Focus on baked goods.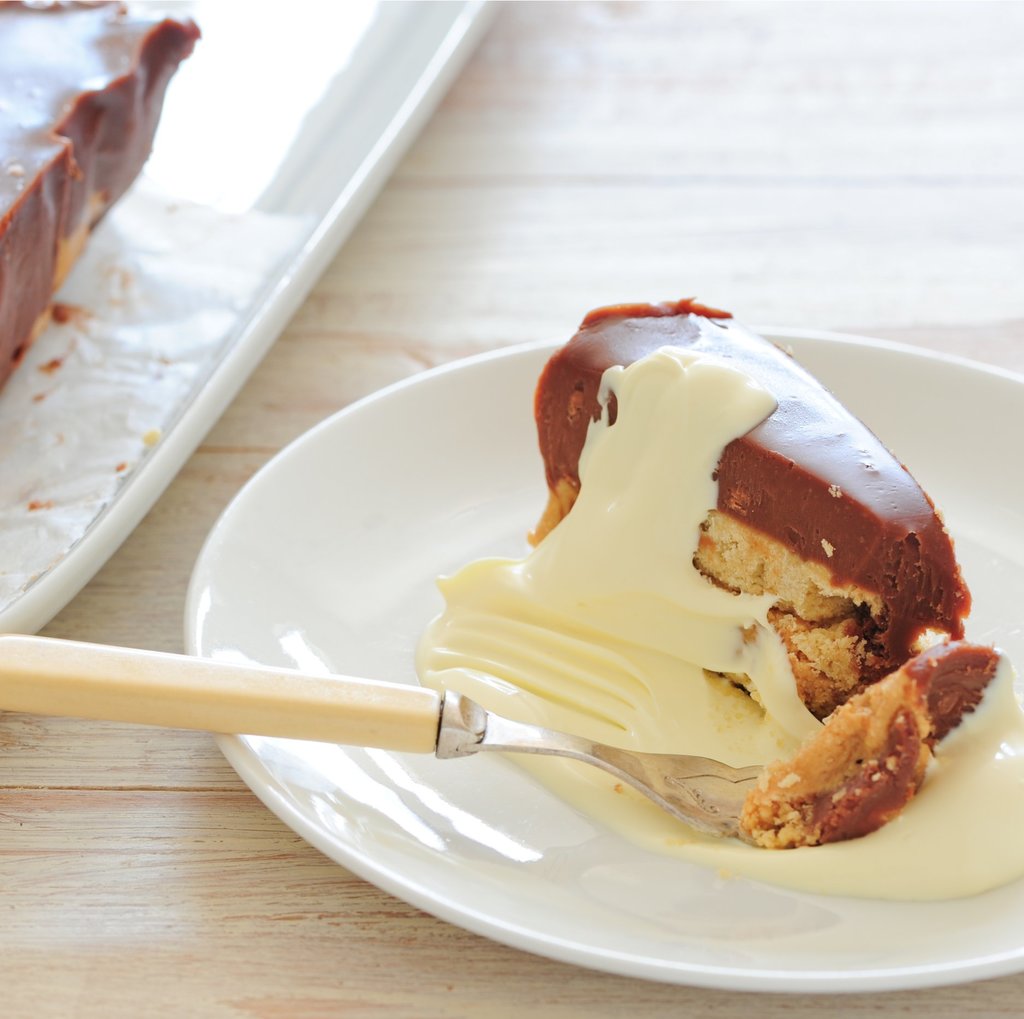
Focused at (x1=0, y1=0, x2=211, y2=408).
